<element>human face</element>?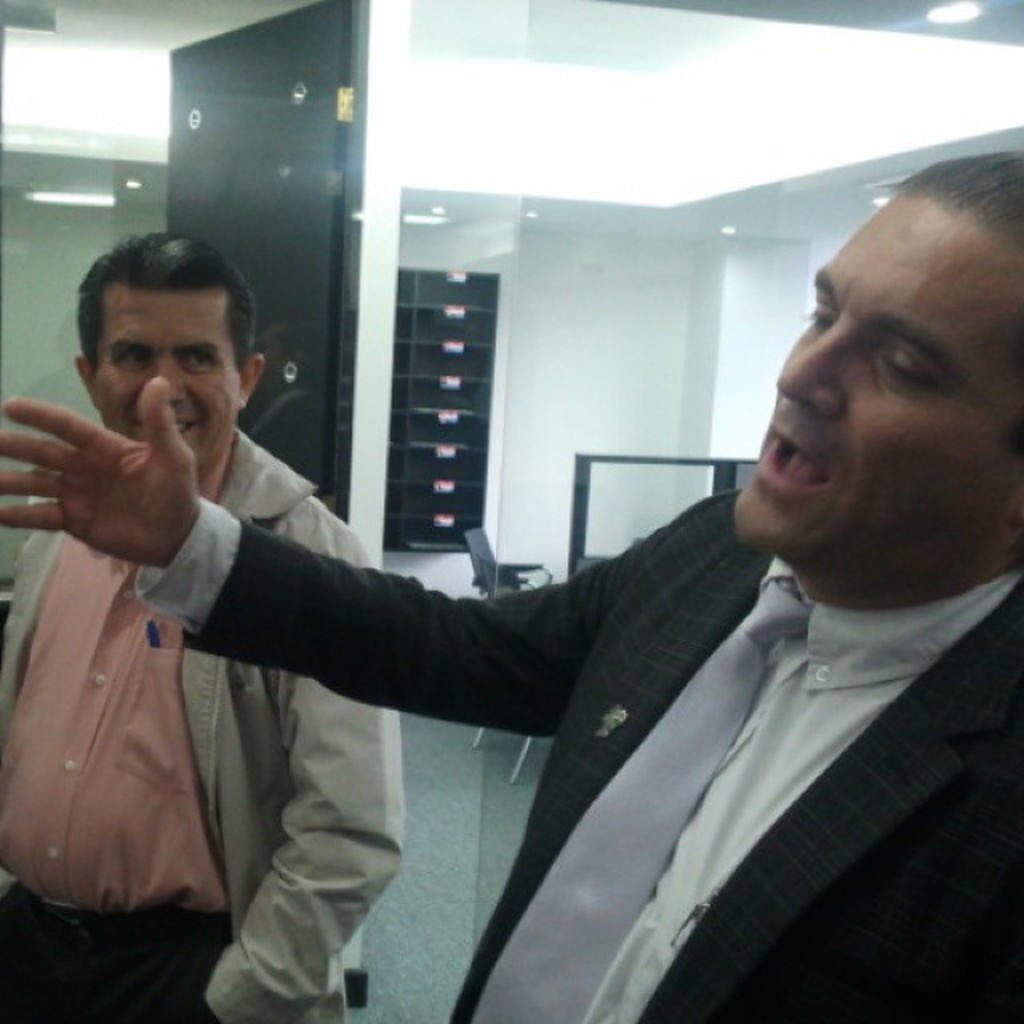
[x1=85, y1=286, x2=243, y2=464]
